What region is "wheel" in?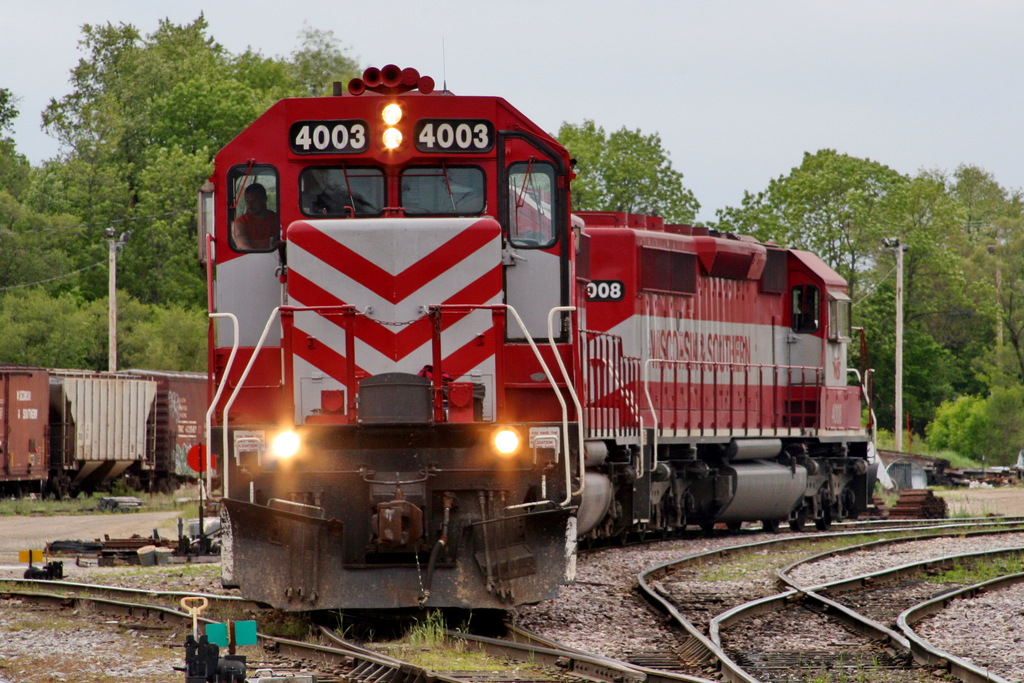
bbox(723, 519, 746, 536).
